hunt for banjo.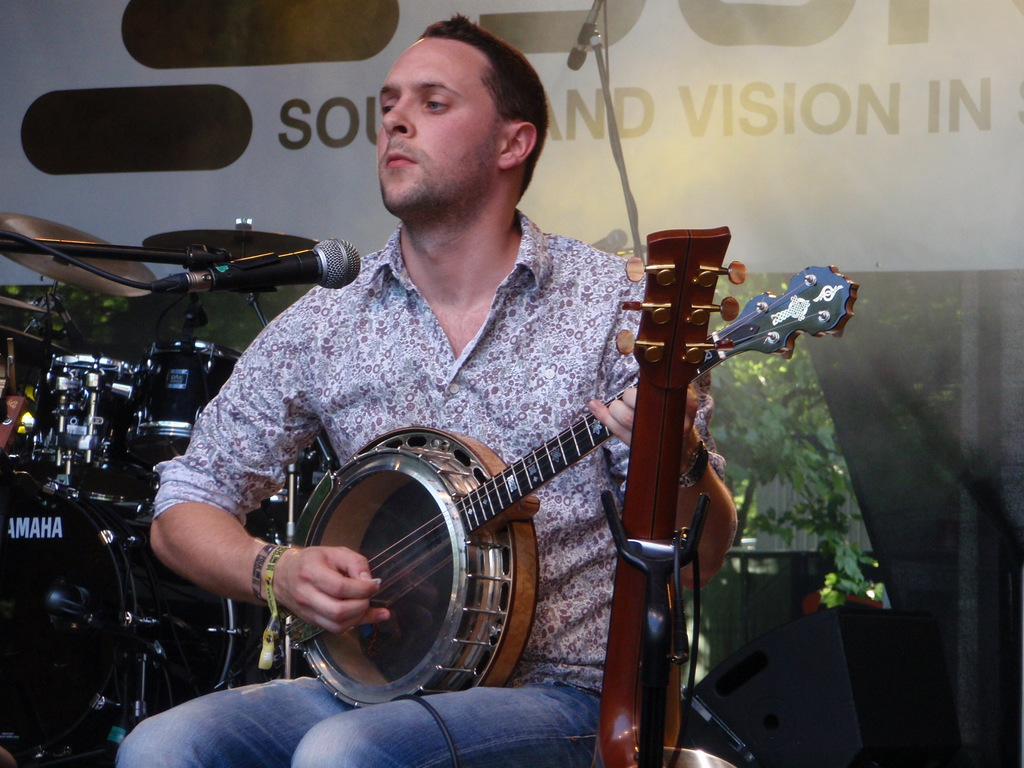
Hunted down at region(277, 260, 861, 711).
